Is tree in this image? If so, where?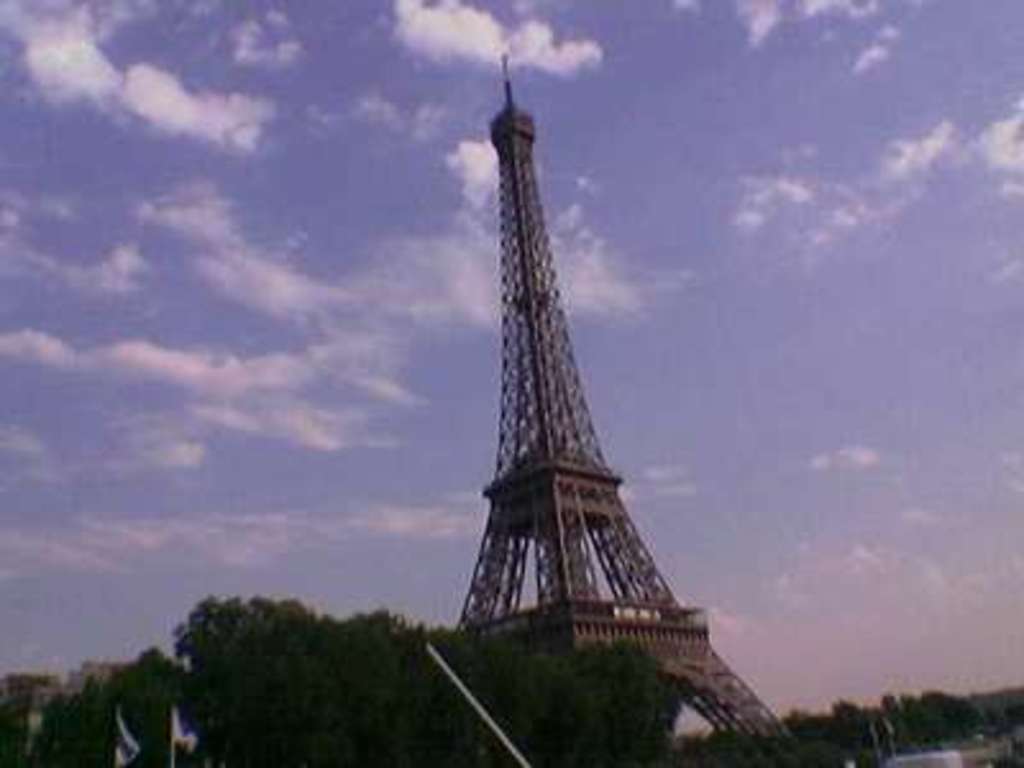
Yes, at (0,586,563,765).
